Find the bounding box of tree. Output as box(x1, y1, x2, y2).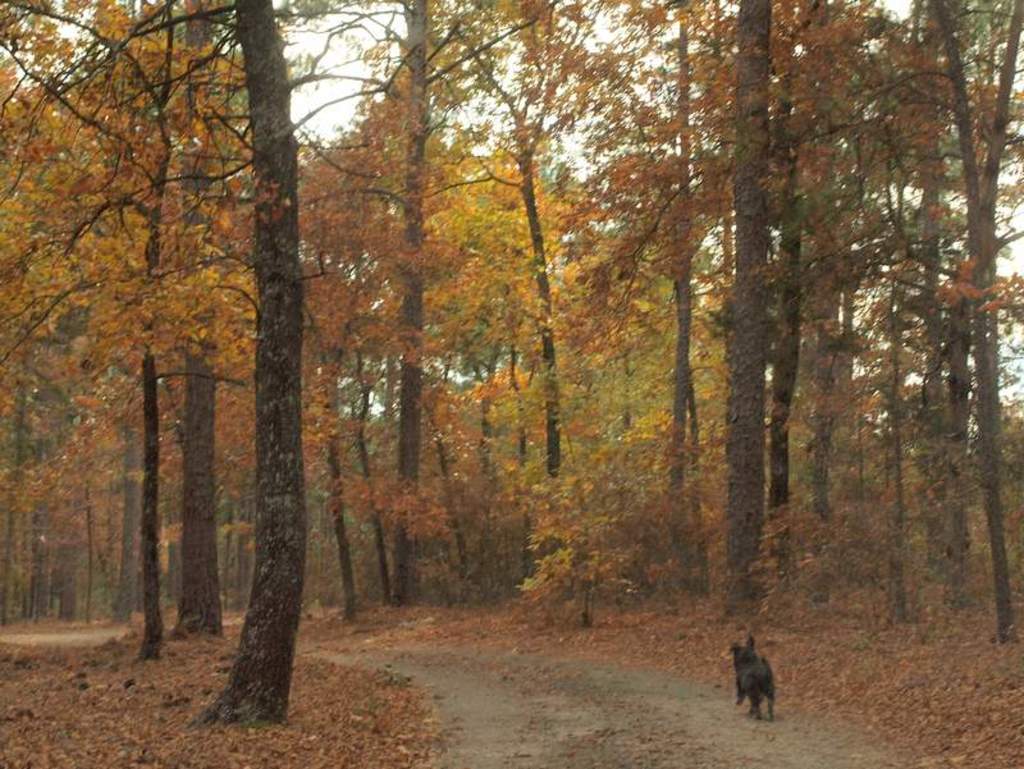
box(172, 0, 302, 745).
